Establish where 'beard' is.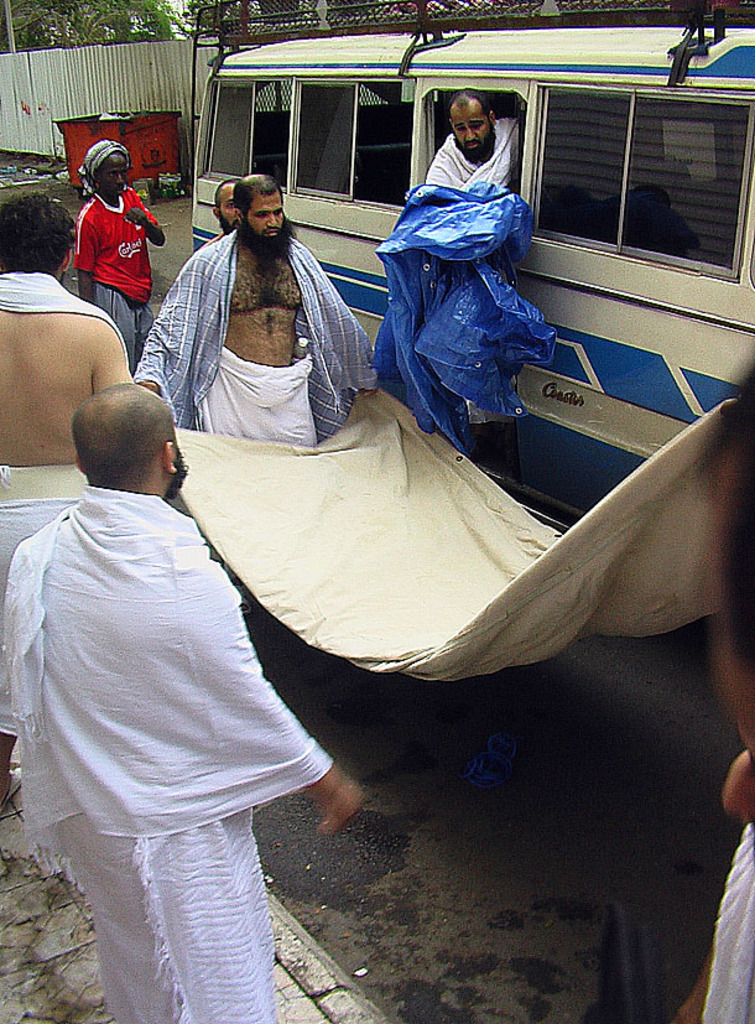
Established at [233, 213, 303, 264].
